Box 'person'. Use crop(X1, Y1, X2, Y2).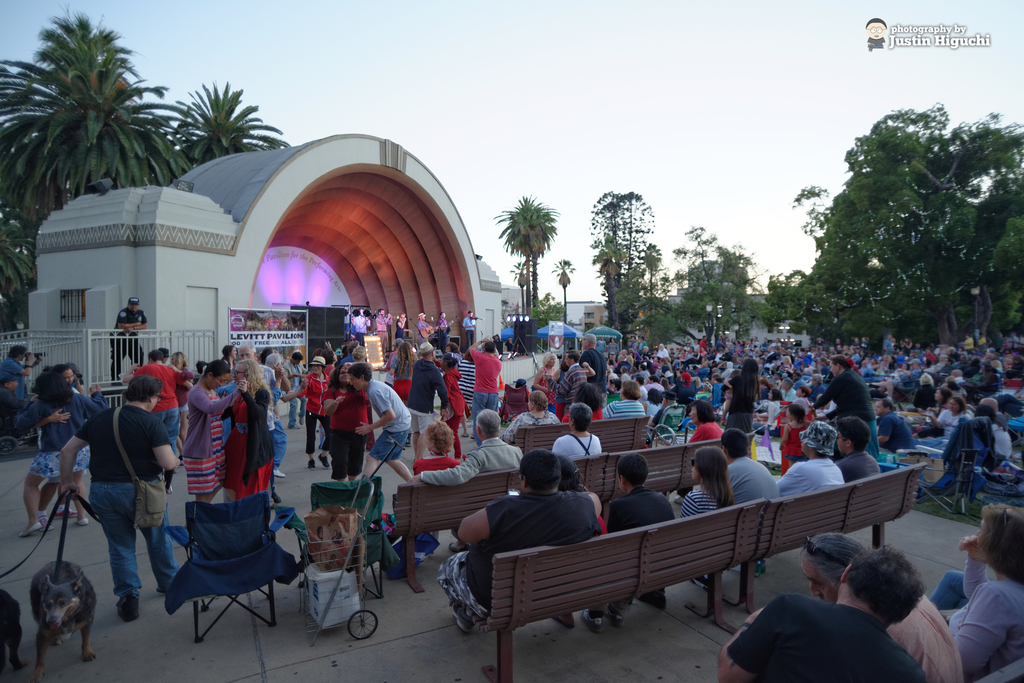
crop(936, 502, 1023, 682).
